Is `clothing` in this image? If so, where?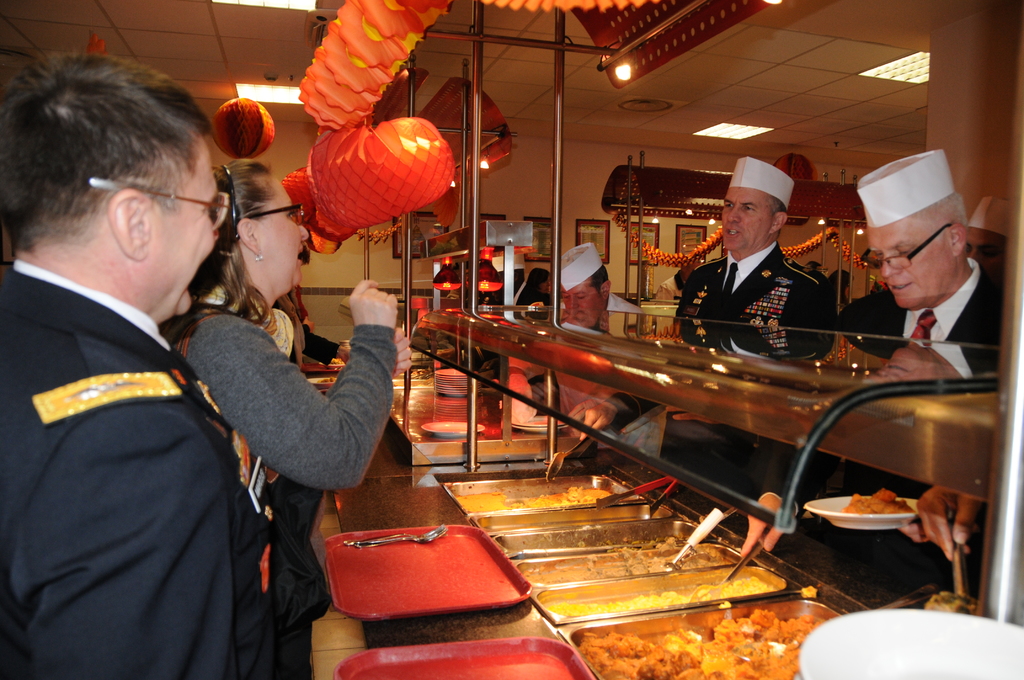
Yes, at 836:256:1002:587.
